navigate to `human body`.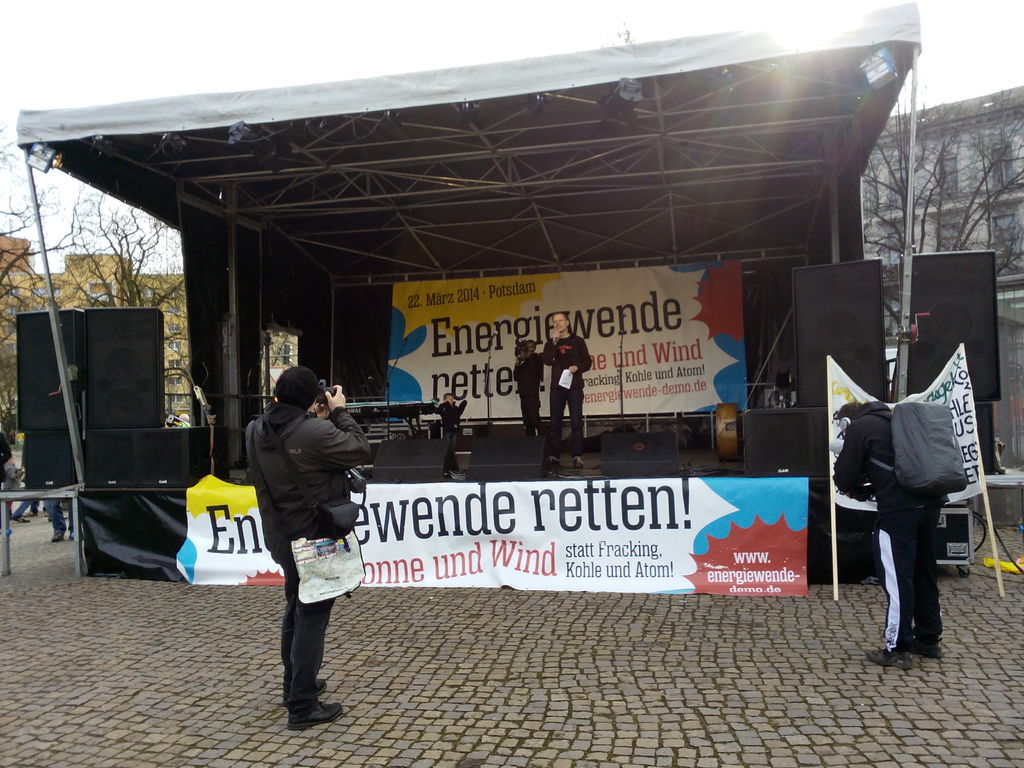
Navigation target: l=548, t=315, r=587, b=463.
